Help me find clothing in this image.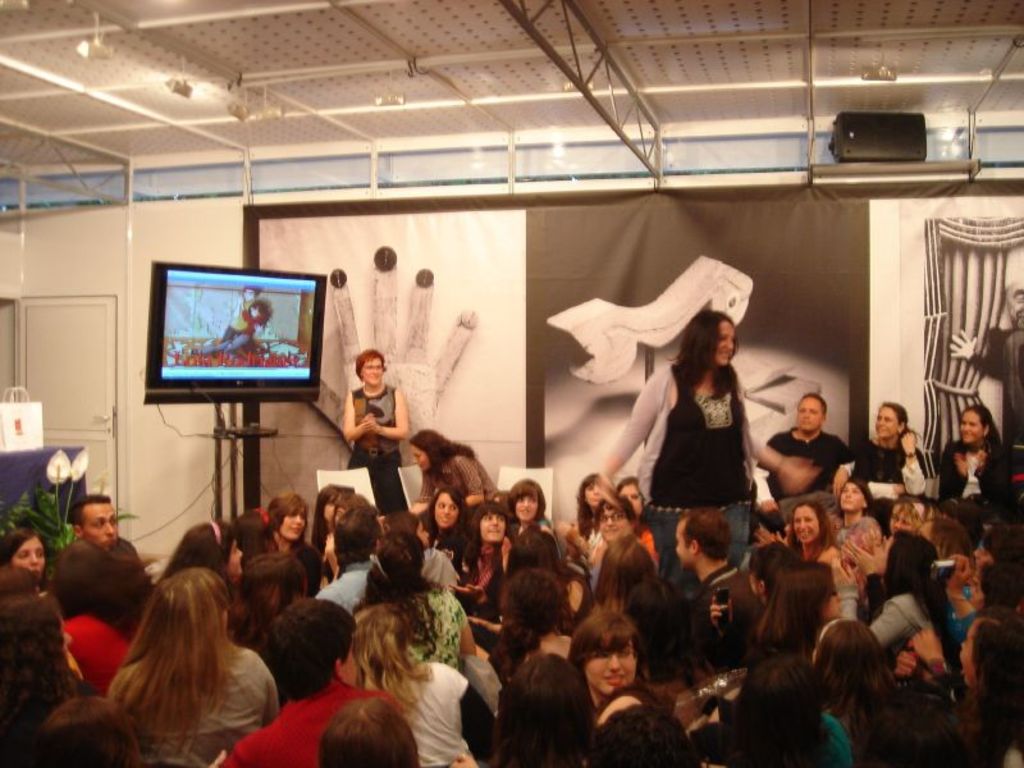
Found it: select_region(61, 612, 141, 682).
